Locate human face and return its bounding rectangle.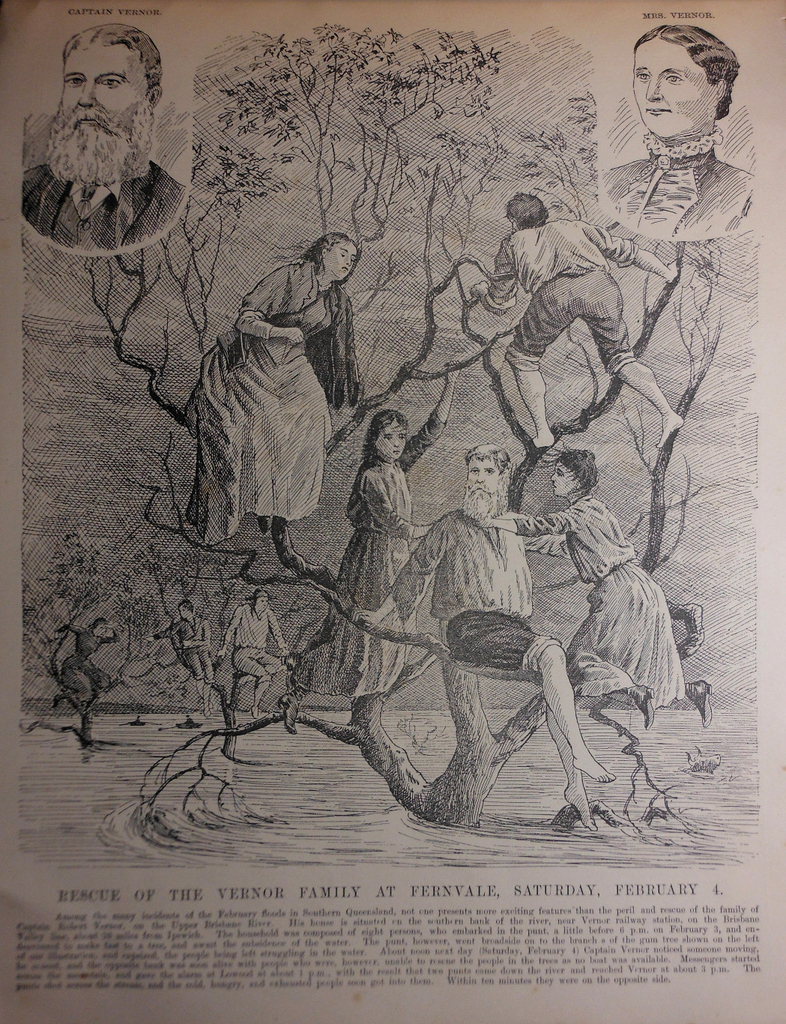
region(381, 422, 410, 460).
